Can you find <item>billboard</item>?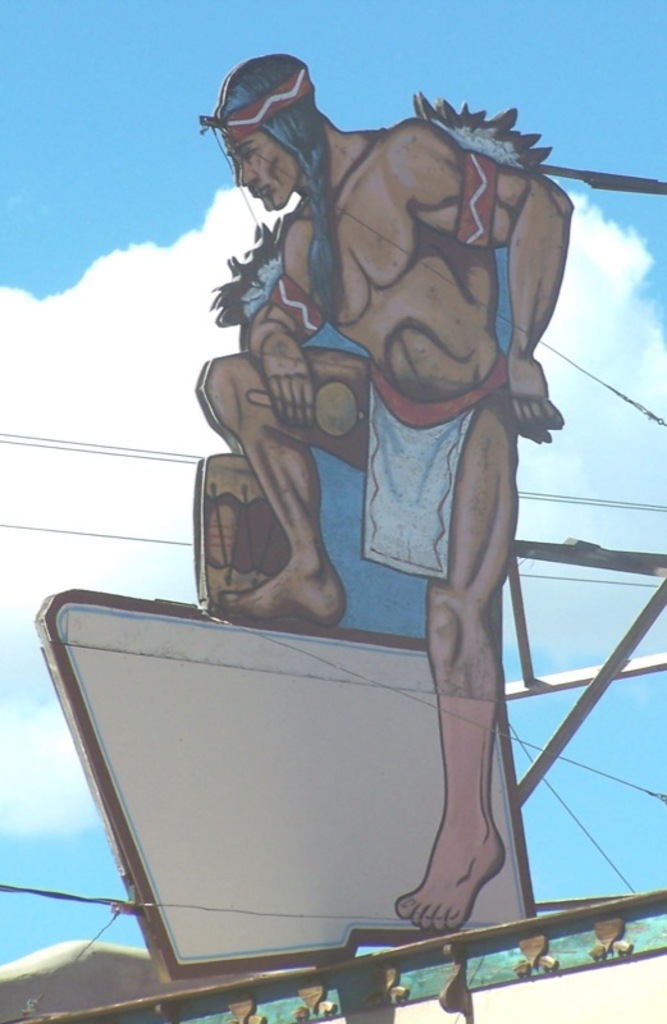
Yes, bounding box: (56, 594, 544, 978).
